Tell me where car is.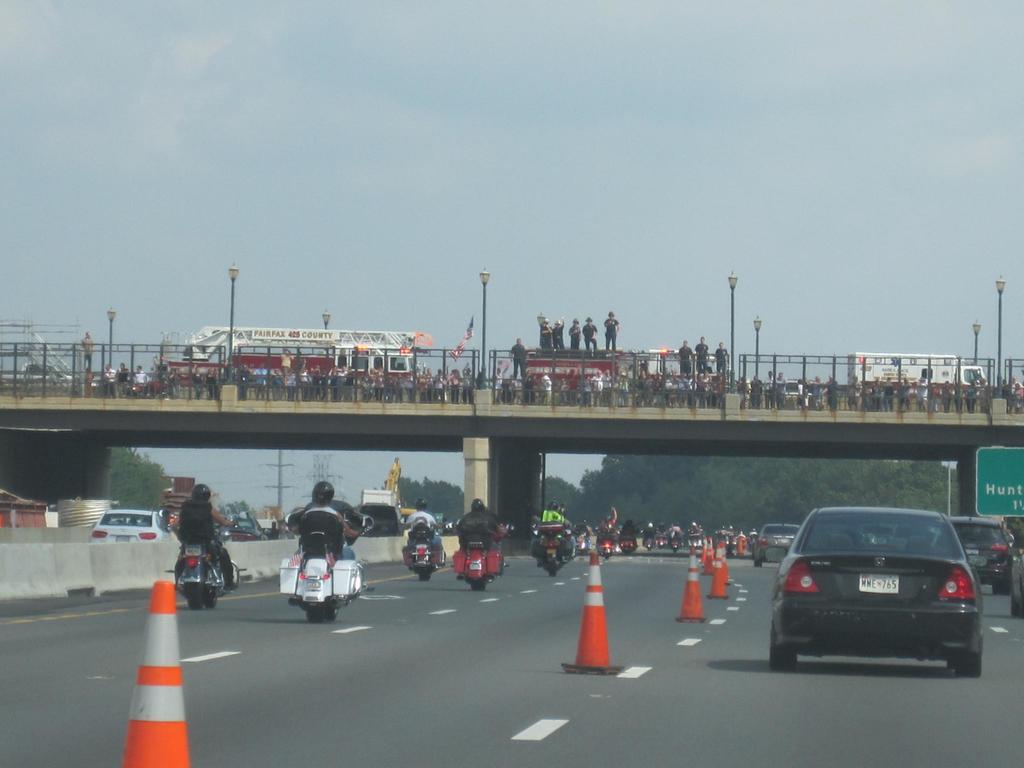
car is at l=932, t=509, r=1016, b=602.
